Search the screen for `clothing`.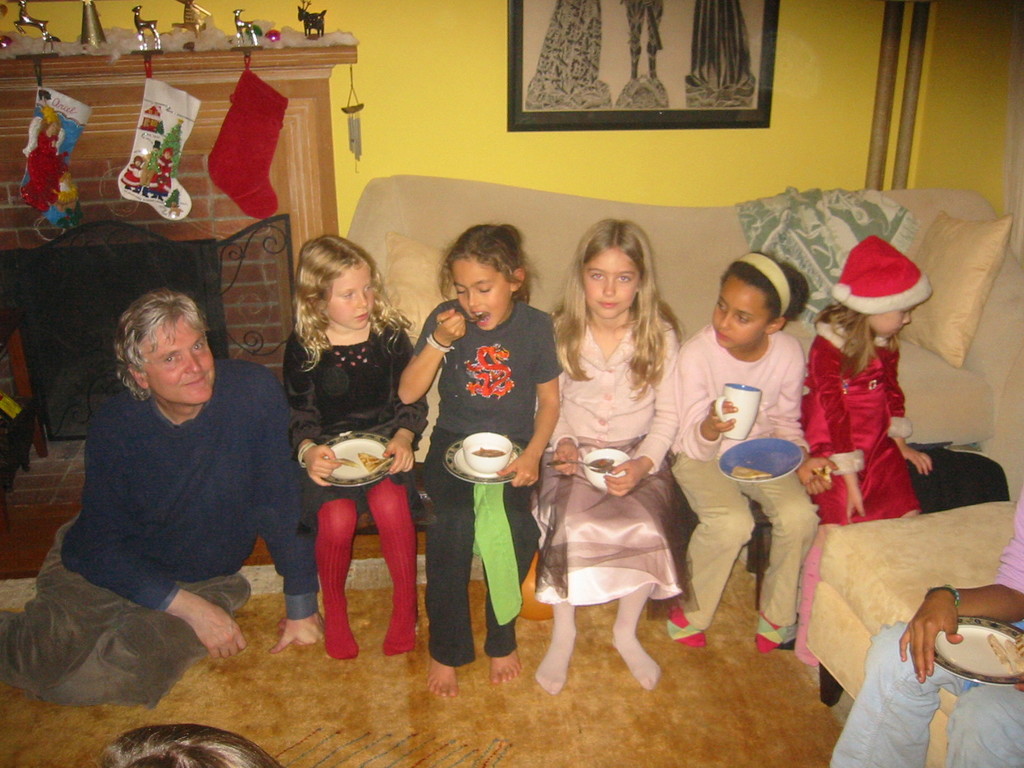
Found at <bbox>289, 323, 420, 648</bbox>.
